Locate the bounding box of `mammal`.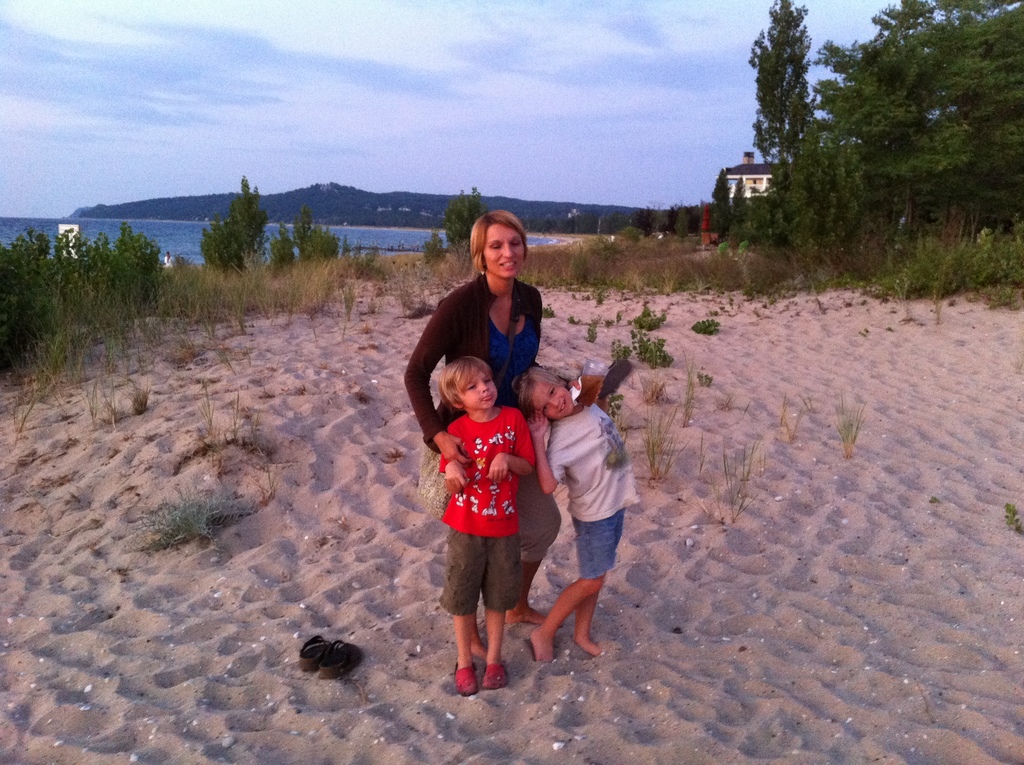
Bounding box: locate(403, 205, 604, 657).
